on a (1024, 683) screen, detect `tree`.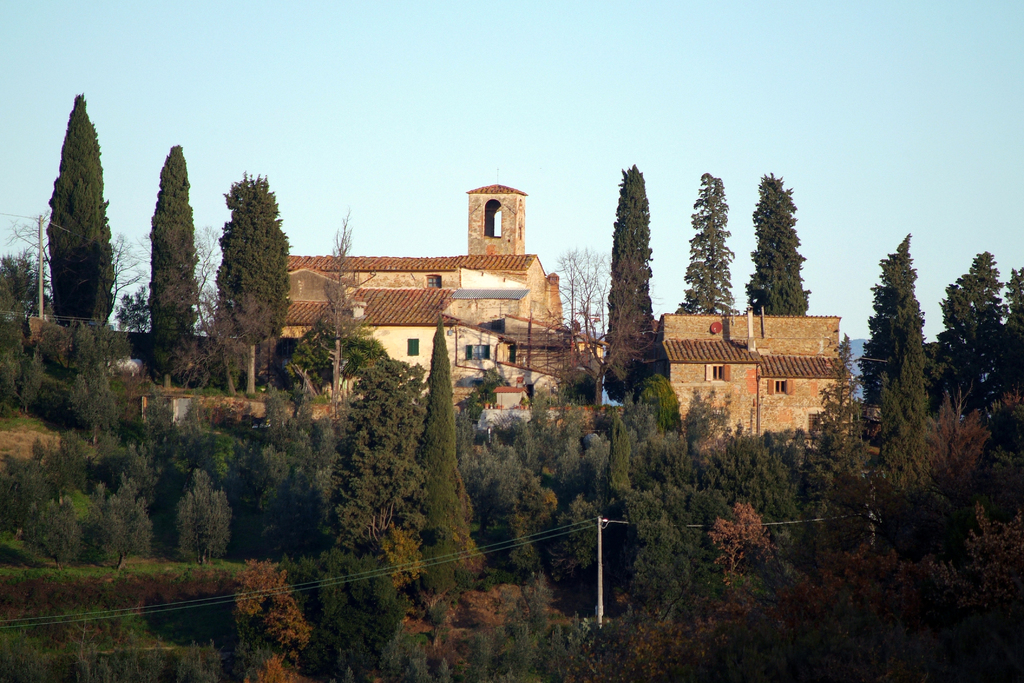
[614, 411, 636, 490].
